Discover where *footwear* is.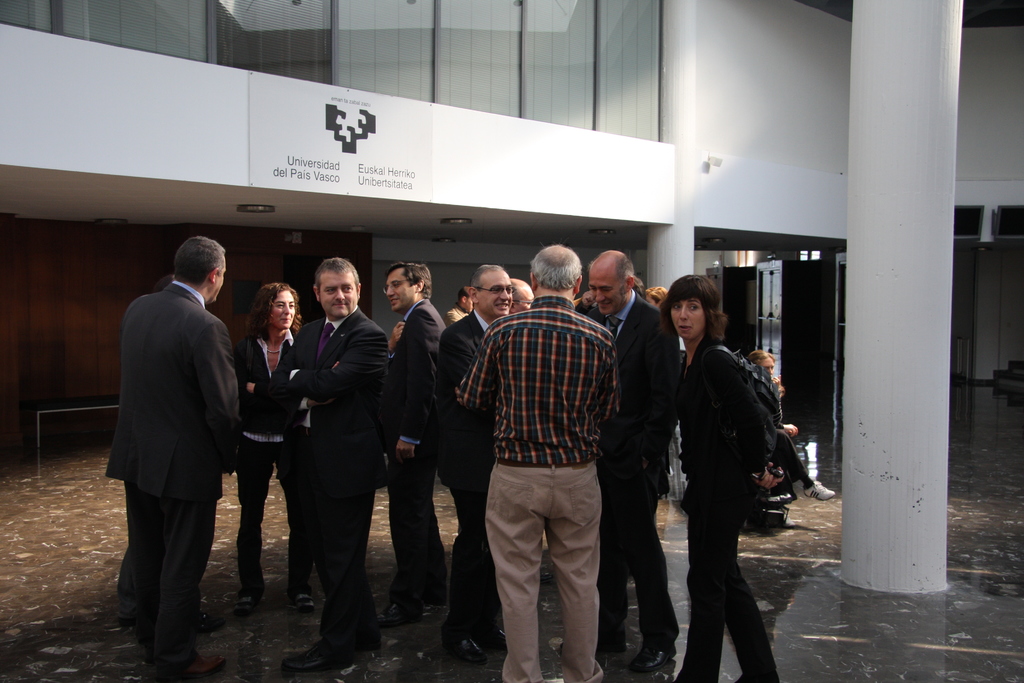
Discovered at 447, 634, 492, 662.
